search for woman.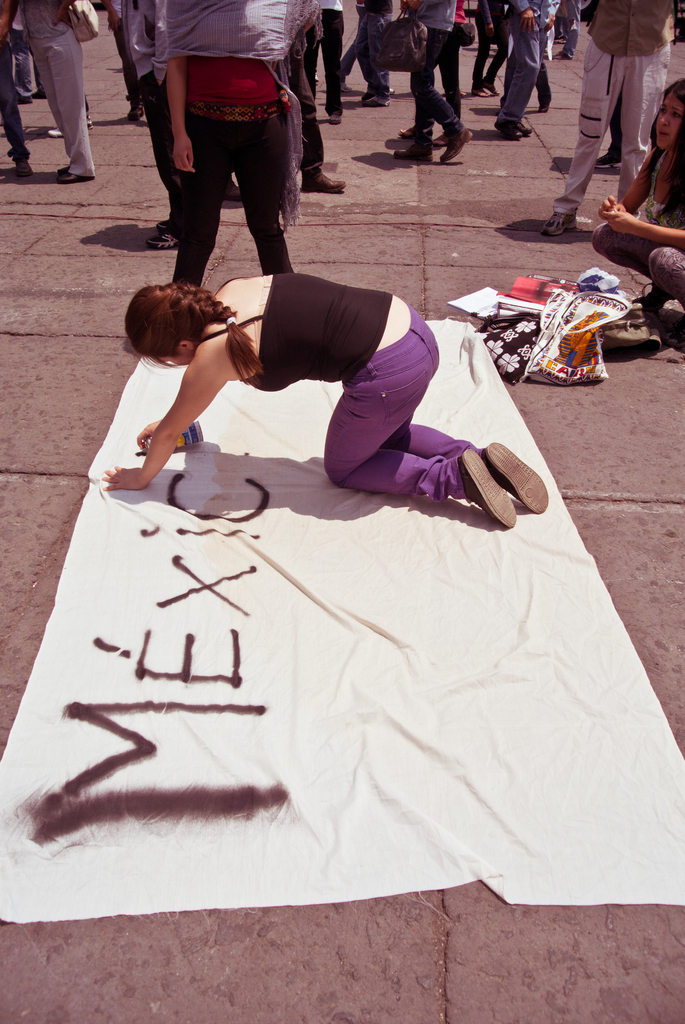
Found at (left=106, top=265, right=562, bottom=532).
